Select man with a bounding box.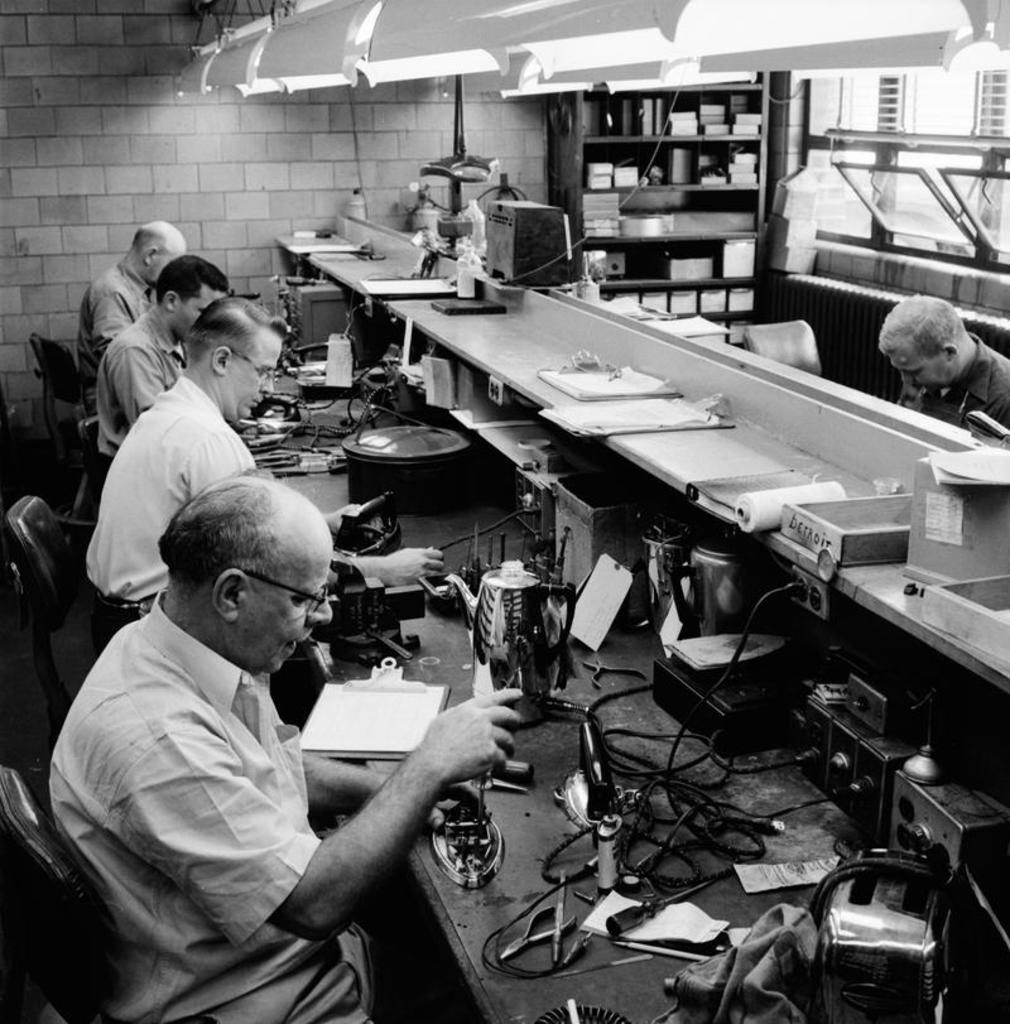
crop(80, 290, 454, 619).
